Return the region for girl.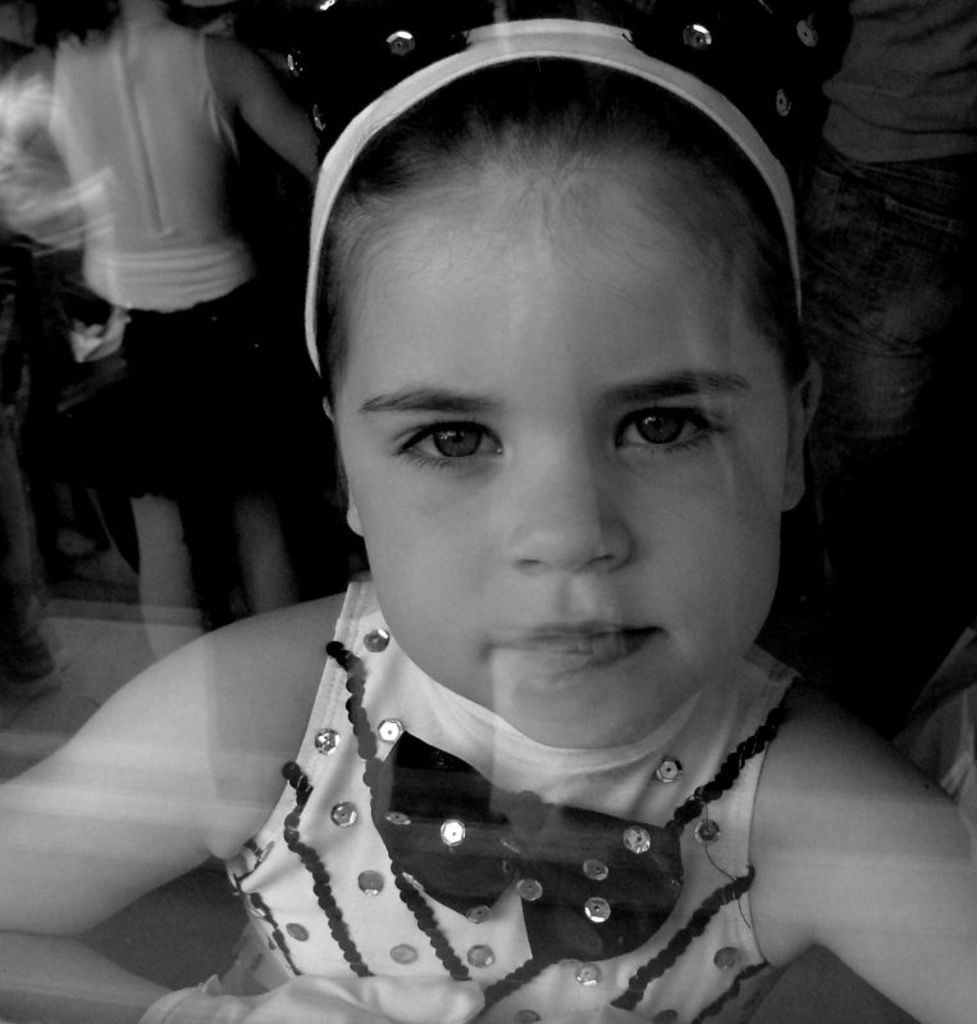
[left=0, top=8, right=976, bottom=1023].
